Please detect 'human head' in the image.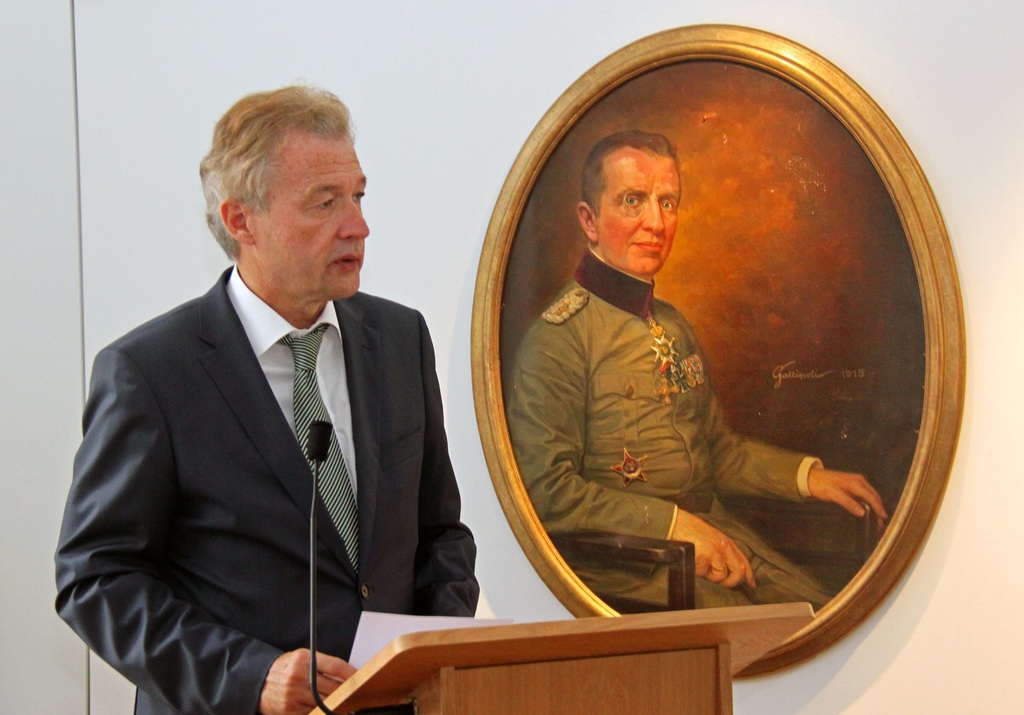
<bbox>190, 81, 367, 288</bbox>.
